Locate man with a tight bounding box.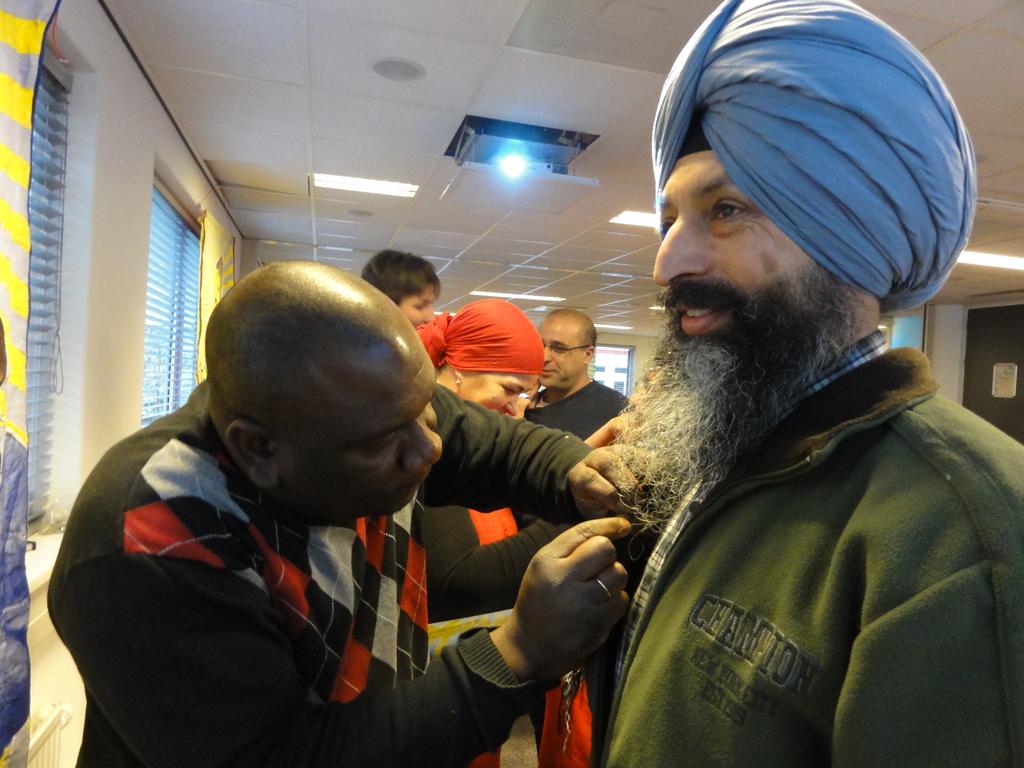
(left=489, top=308, right=669, bottom=767).
